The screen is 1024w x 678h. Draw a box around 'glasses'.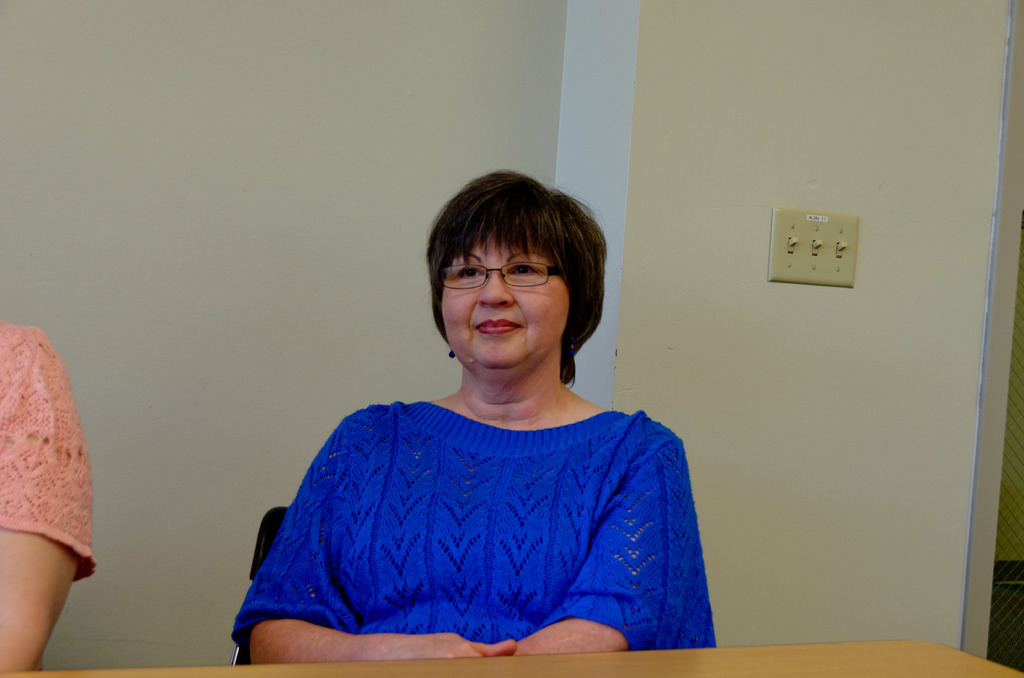
[x1=431, y1=259, x2=566, y2=298].
